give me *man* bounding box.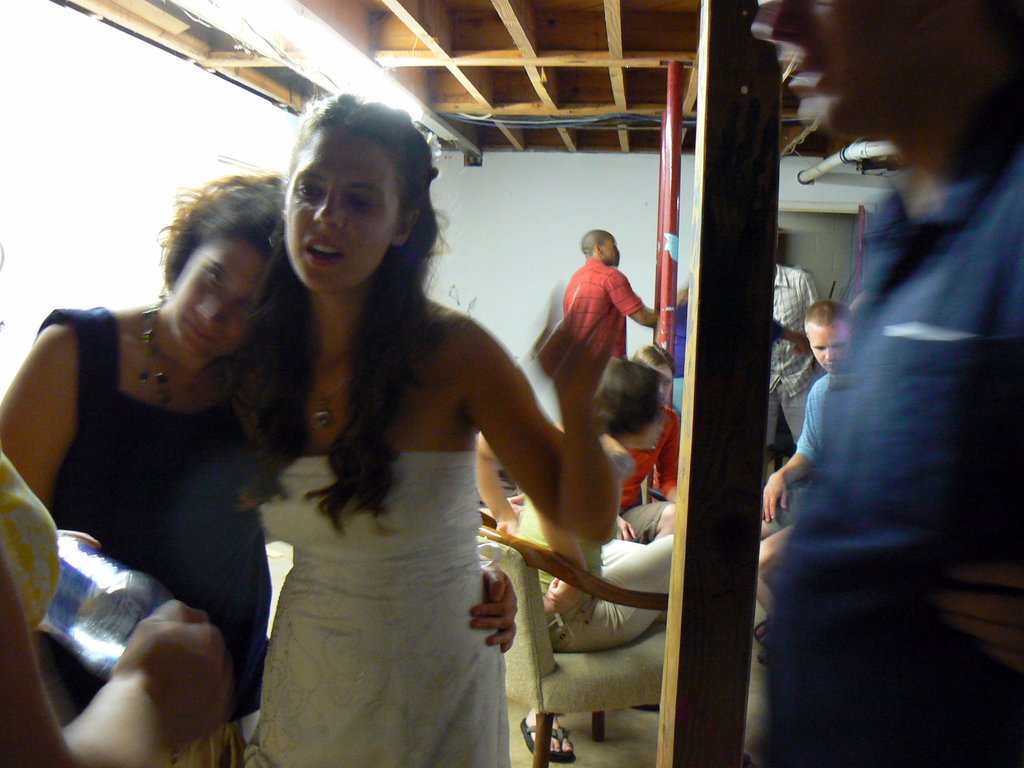
761, 241, 829, 515.
